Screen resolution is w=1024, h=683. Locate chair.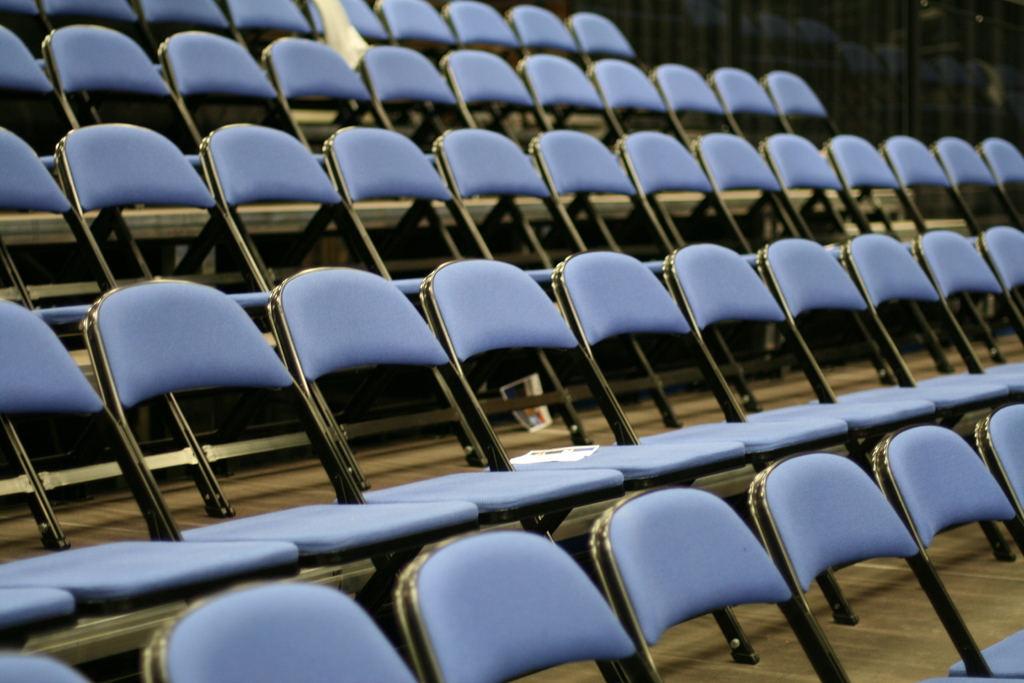
l=356, t=47, r=535, b=256.
